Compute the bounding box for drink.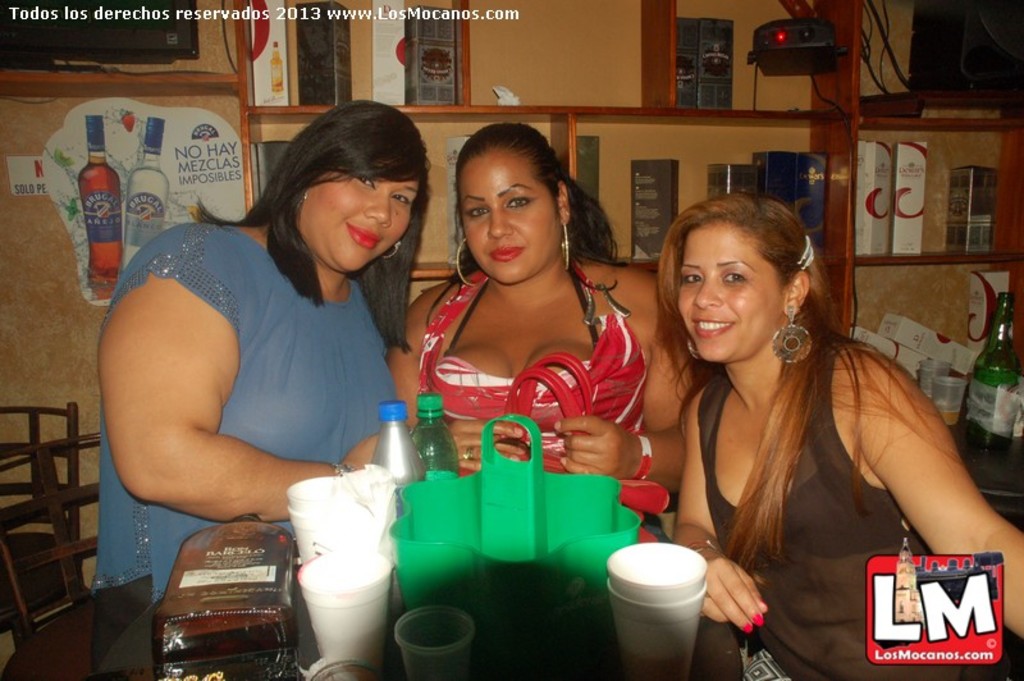
box(76, 157, 118, 291).
